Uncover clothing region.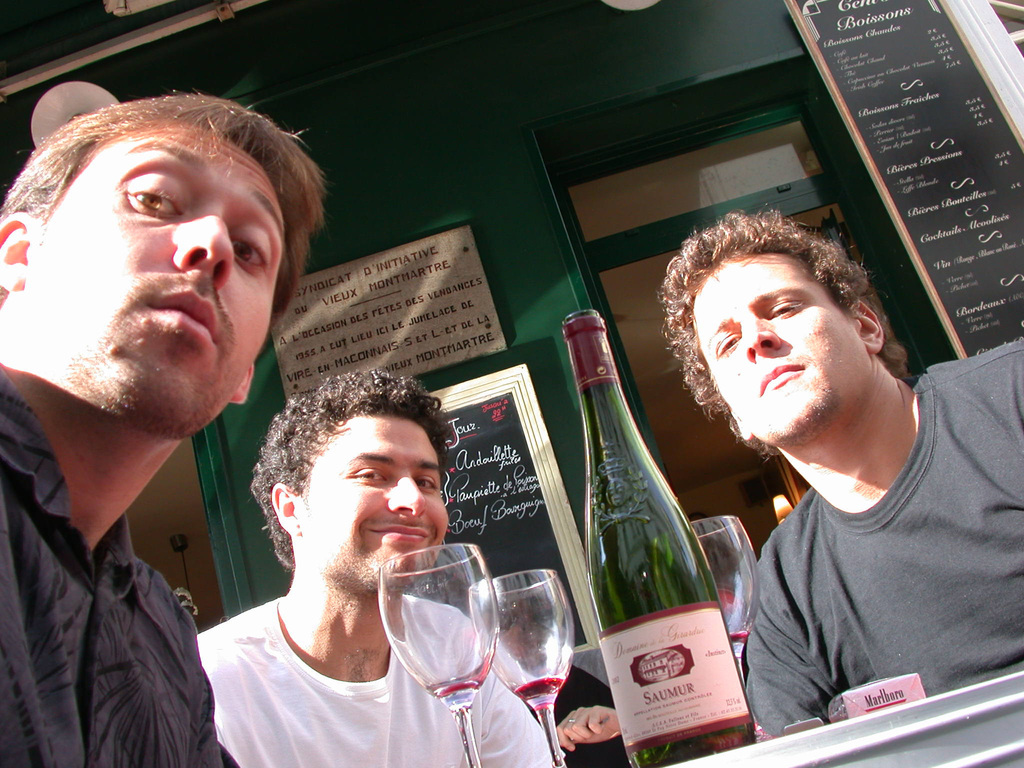
Uncovered: [205, 584, 562, 764].
